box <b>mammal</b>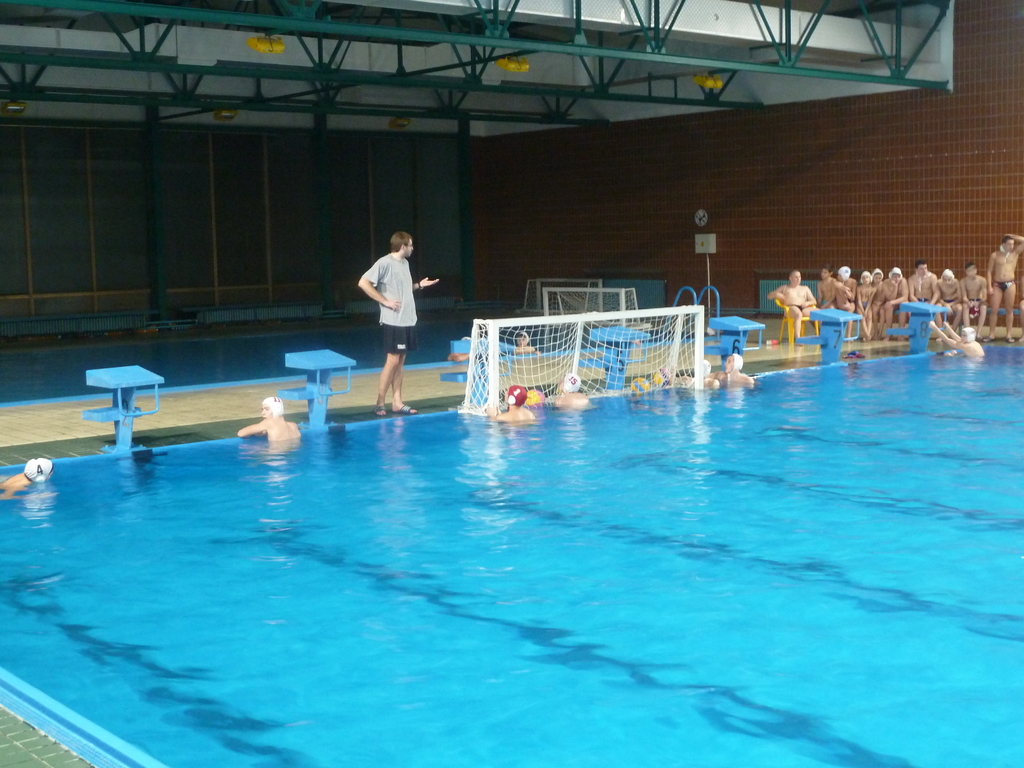
[x1=1, y1=454, x2=54, y2=492]
